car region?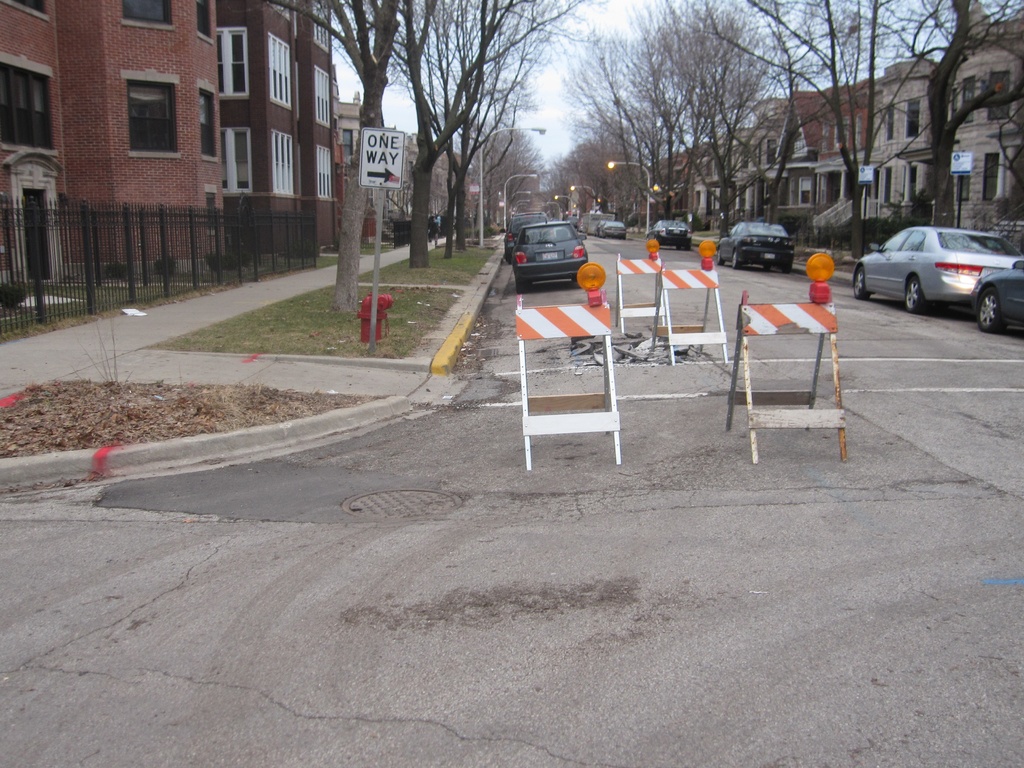
969 259 1023 333
